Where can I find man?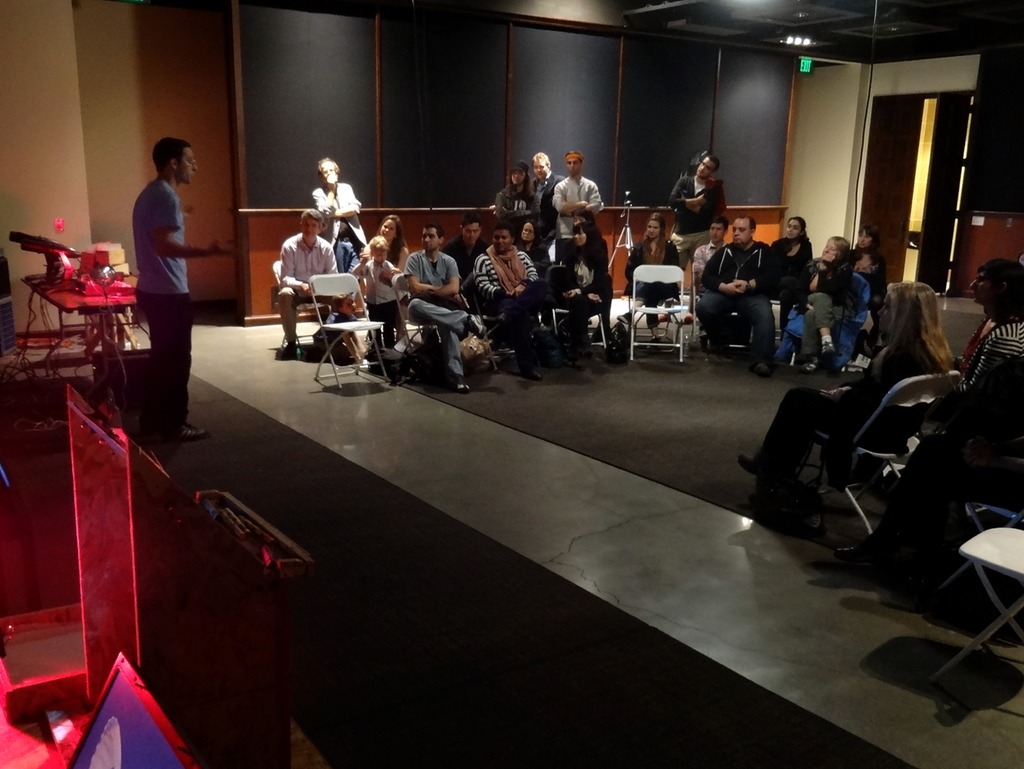
You can find it at [x1=373, y1=219, x2=477, y2=381].
